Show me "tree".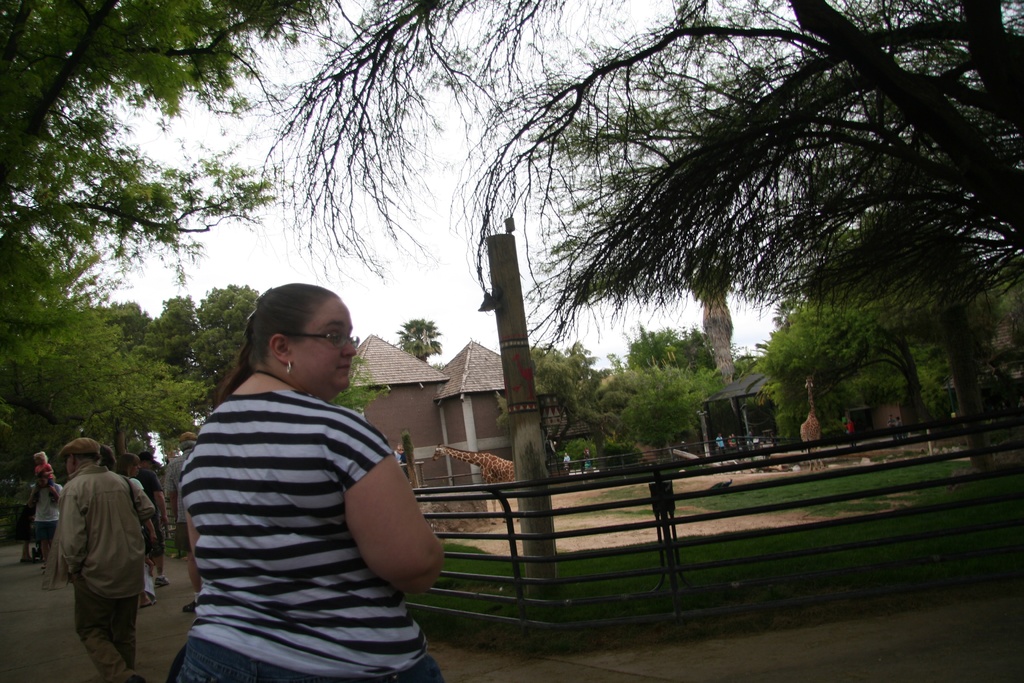
"tree" is here: (399,315,440,366).
